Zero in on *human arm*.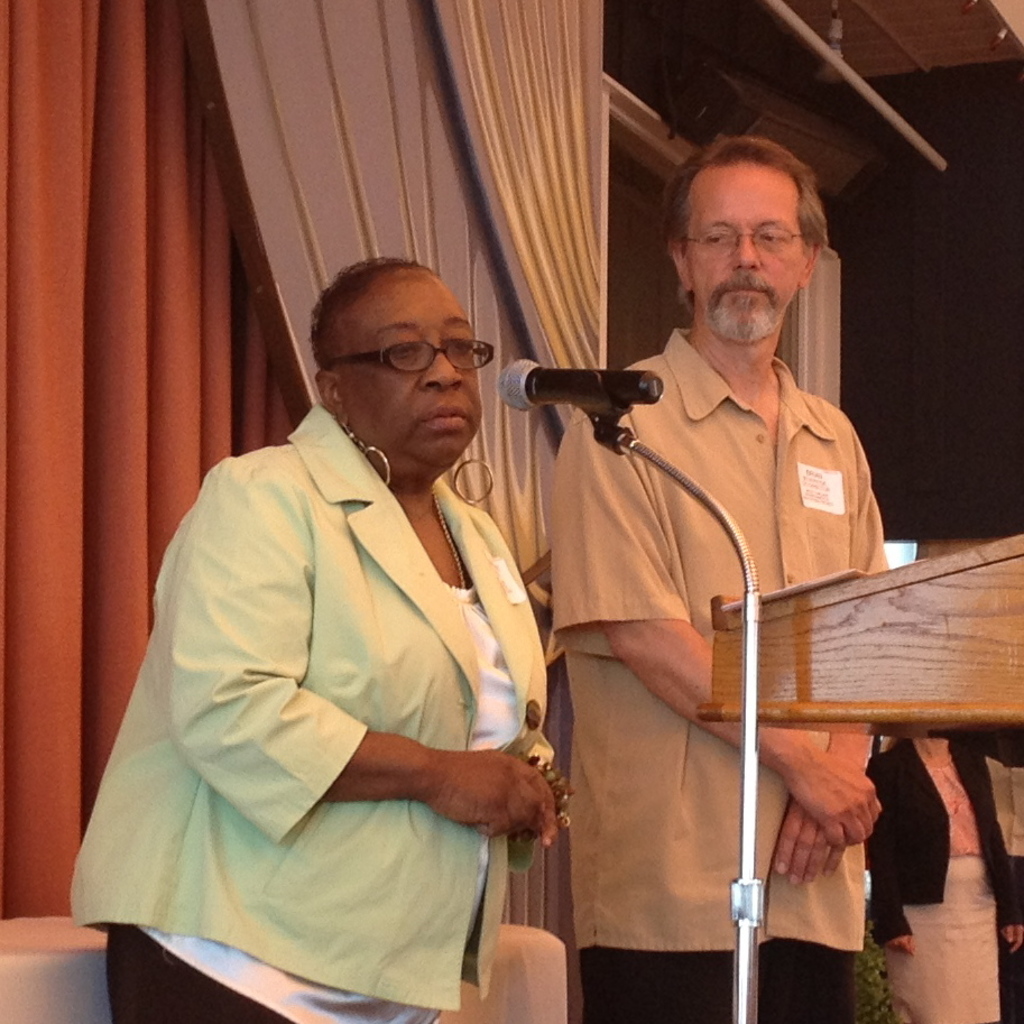
Zeroed in: left=864, top=814, right=914, bottom=953.
